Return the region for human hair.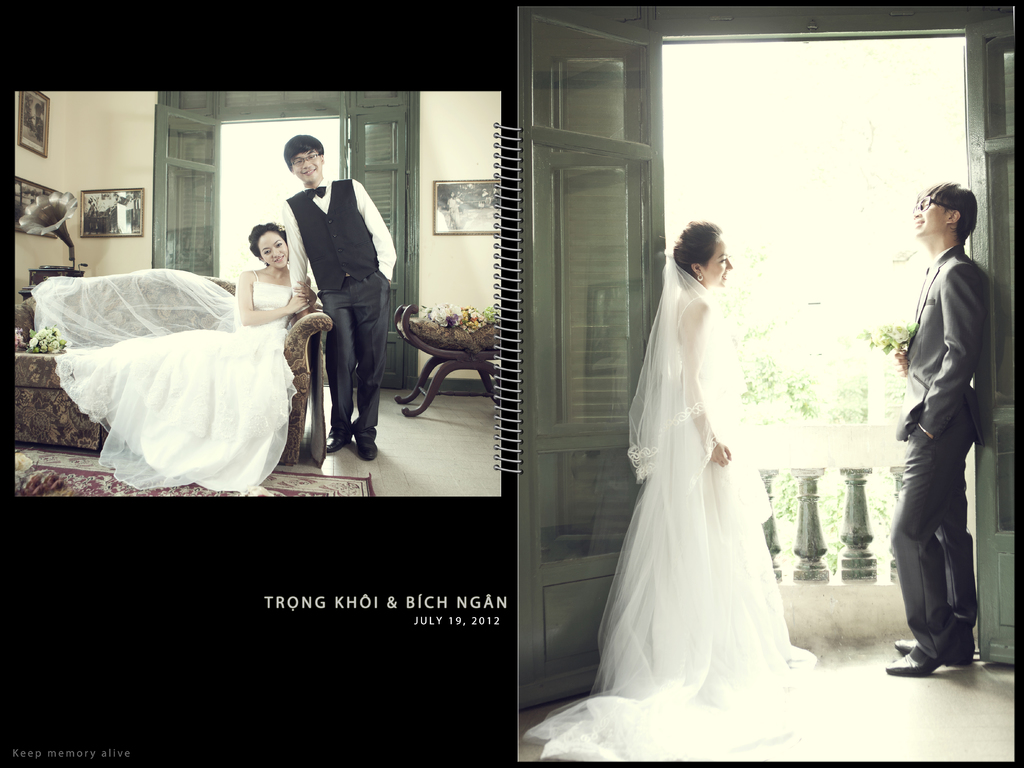
pyautogui.locateOnScreen(919, 180, 983, 246).
